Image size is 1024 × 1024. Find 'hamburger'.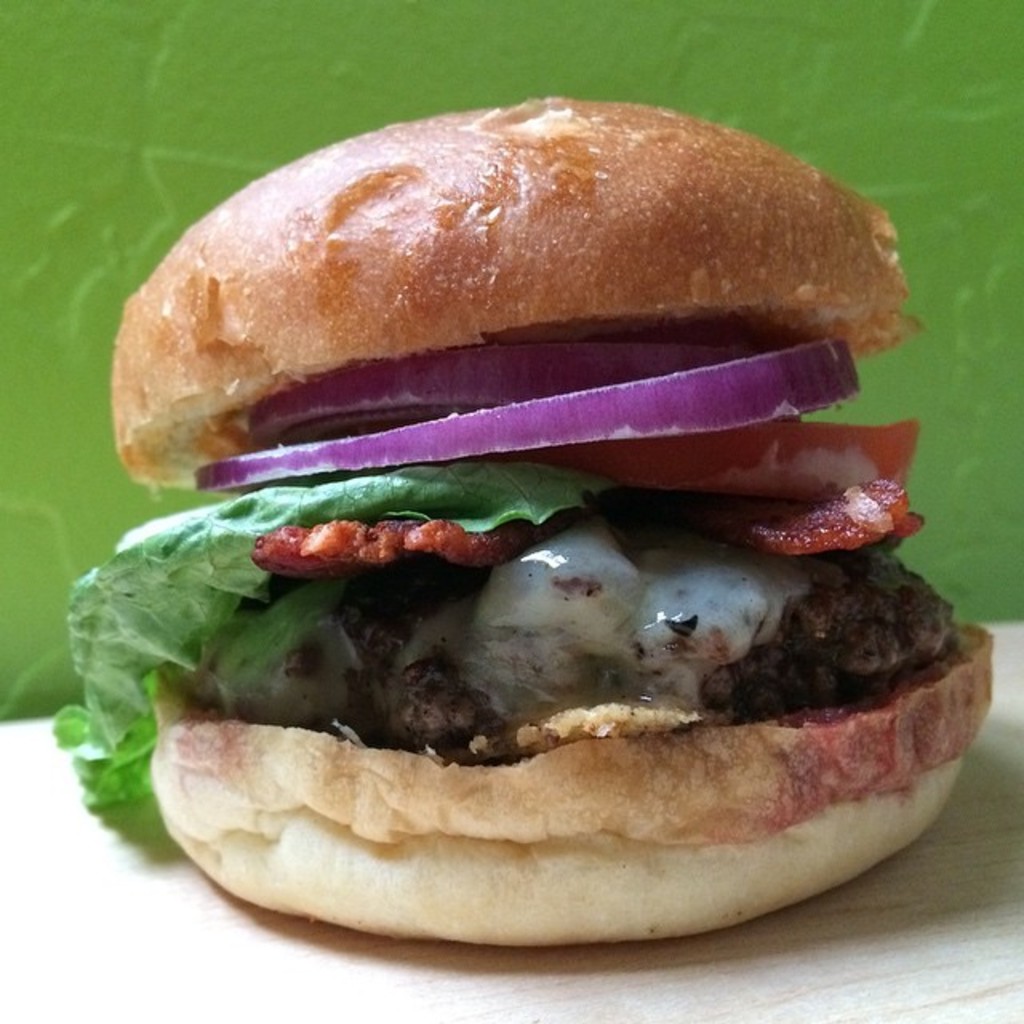
(45, 96, 989, 946).
